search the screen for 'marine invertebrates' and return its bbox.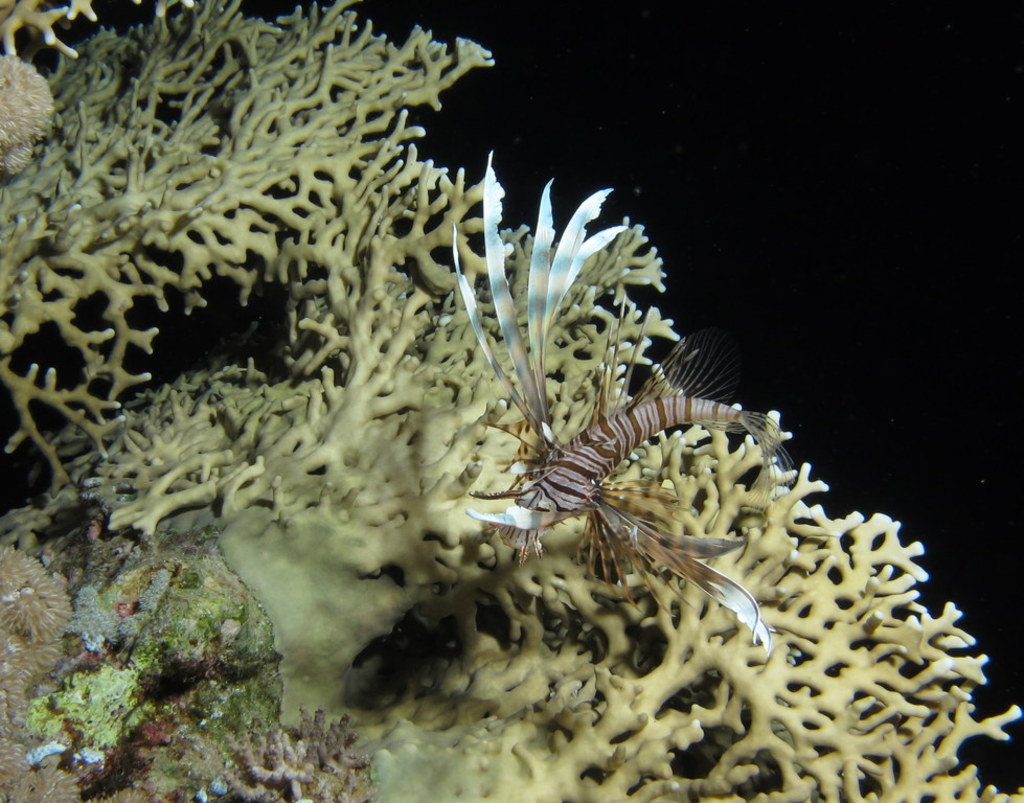
Found: l=310, t=365, r=1023, b=802.
